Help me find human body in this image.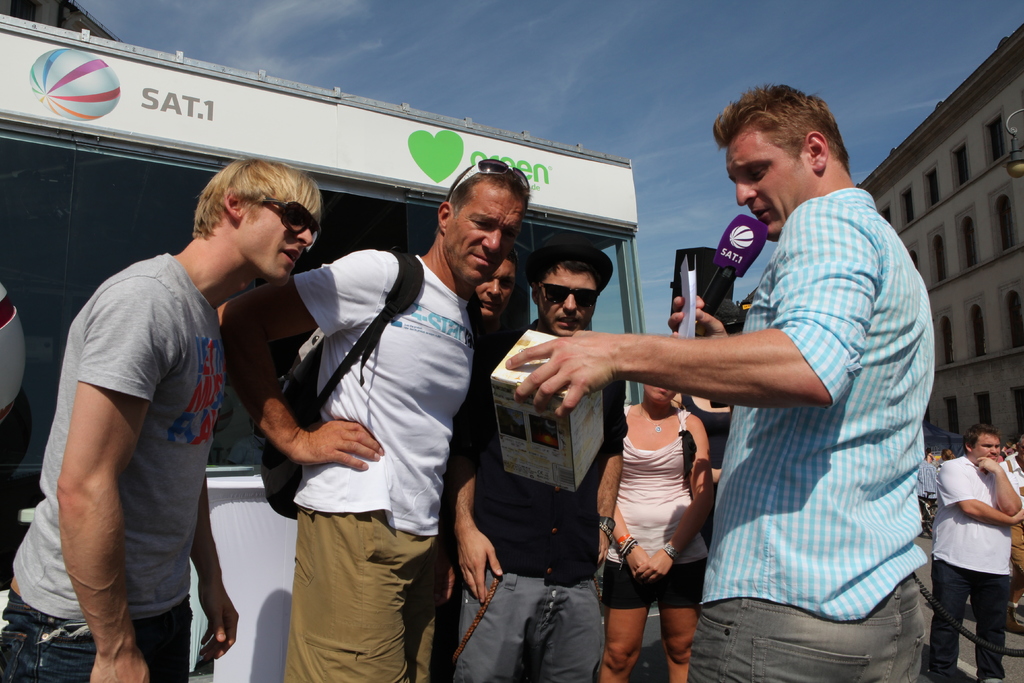
Found it: 938:422:1016:682.
